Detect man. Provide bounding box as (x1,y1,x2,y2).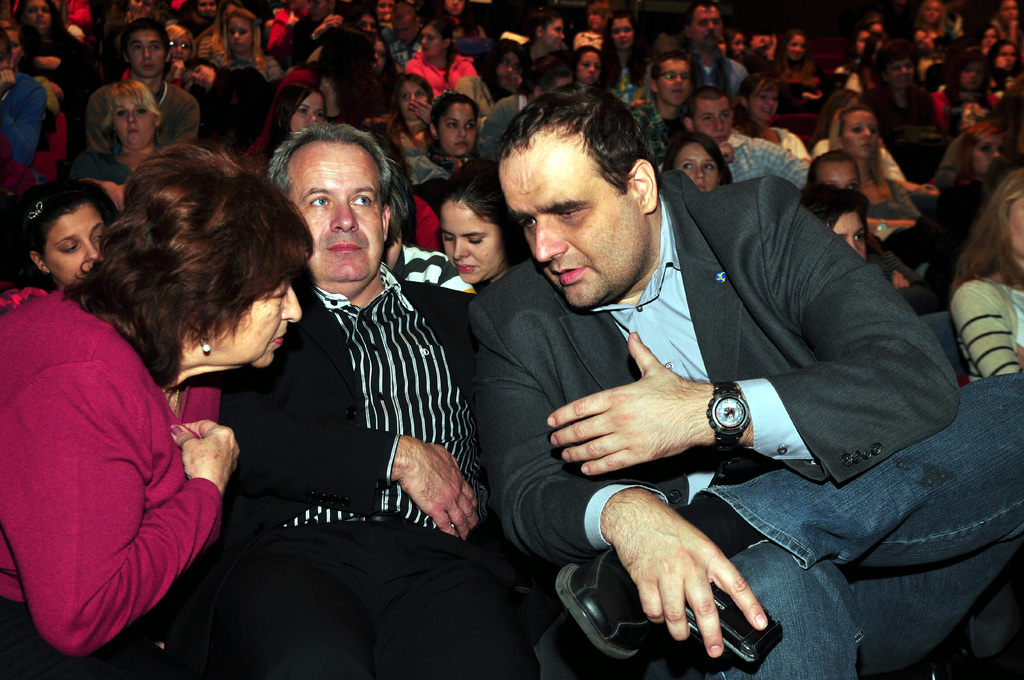
(678,85,810,193).
